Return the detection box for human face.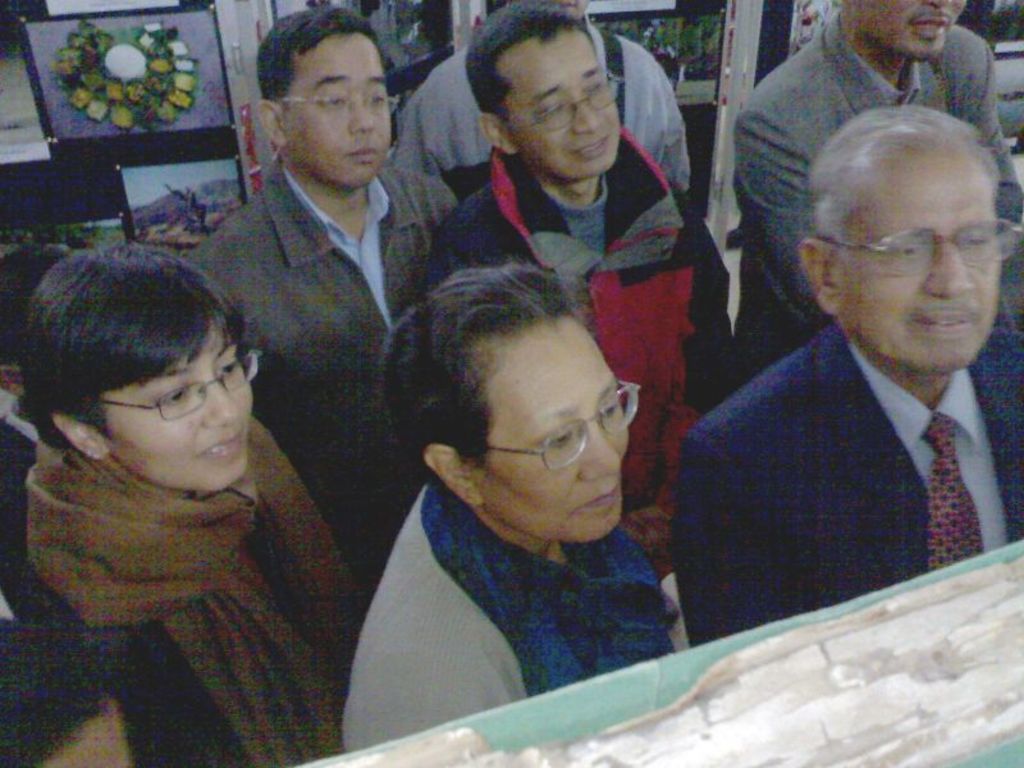
(291,29,397,180).
